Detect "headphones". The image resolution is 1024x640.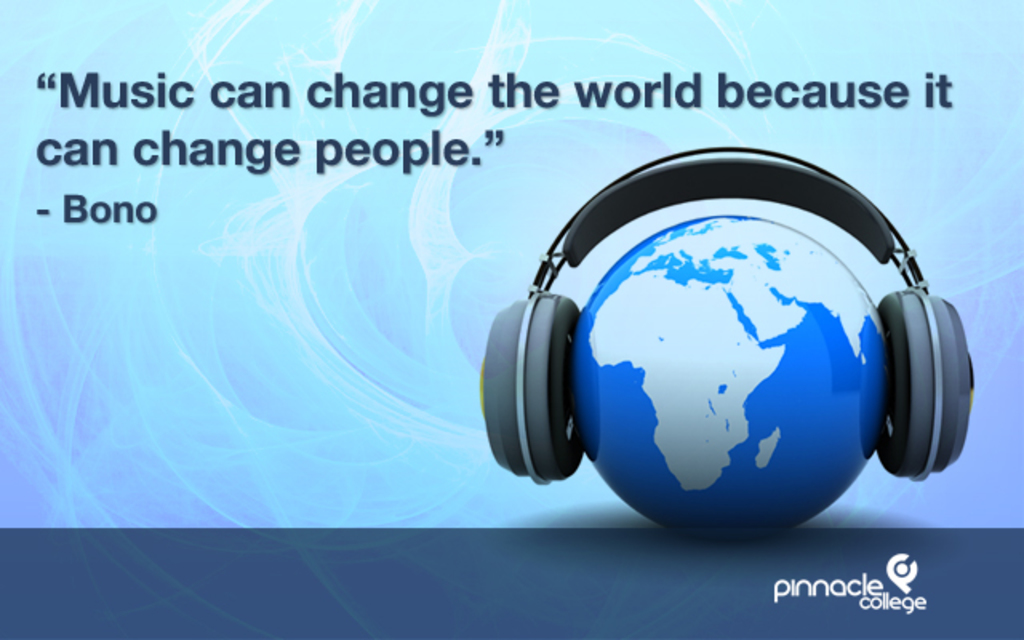
l=469, t=138, r=978, b=486.
